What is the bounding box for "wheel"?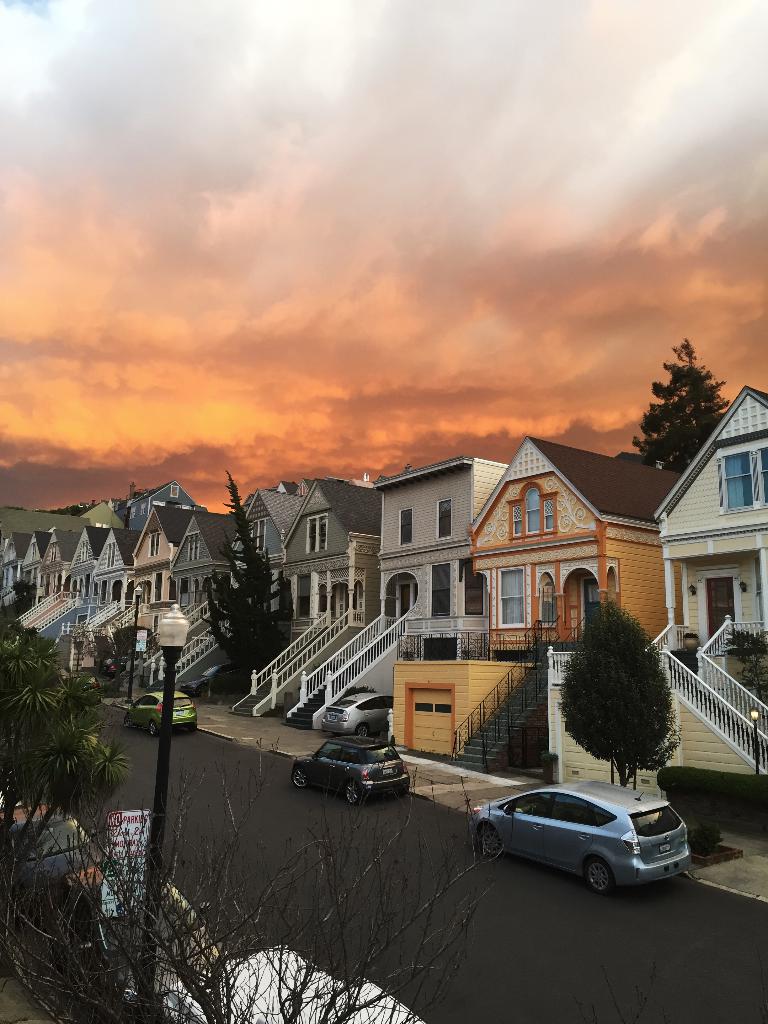
{"left": 479, "top": 826, "right": 502, "bottom": 856}.
